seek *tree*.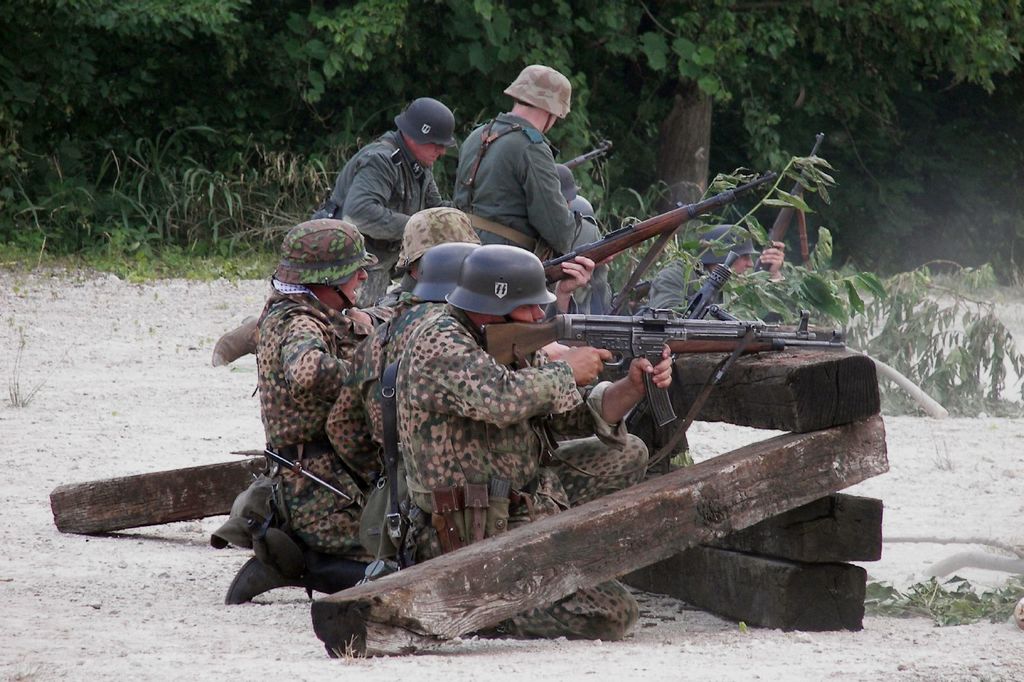
Rect(410, 0, 1023, 283).
